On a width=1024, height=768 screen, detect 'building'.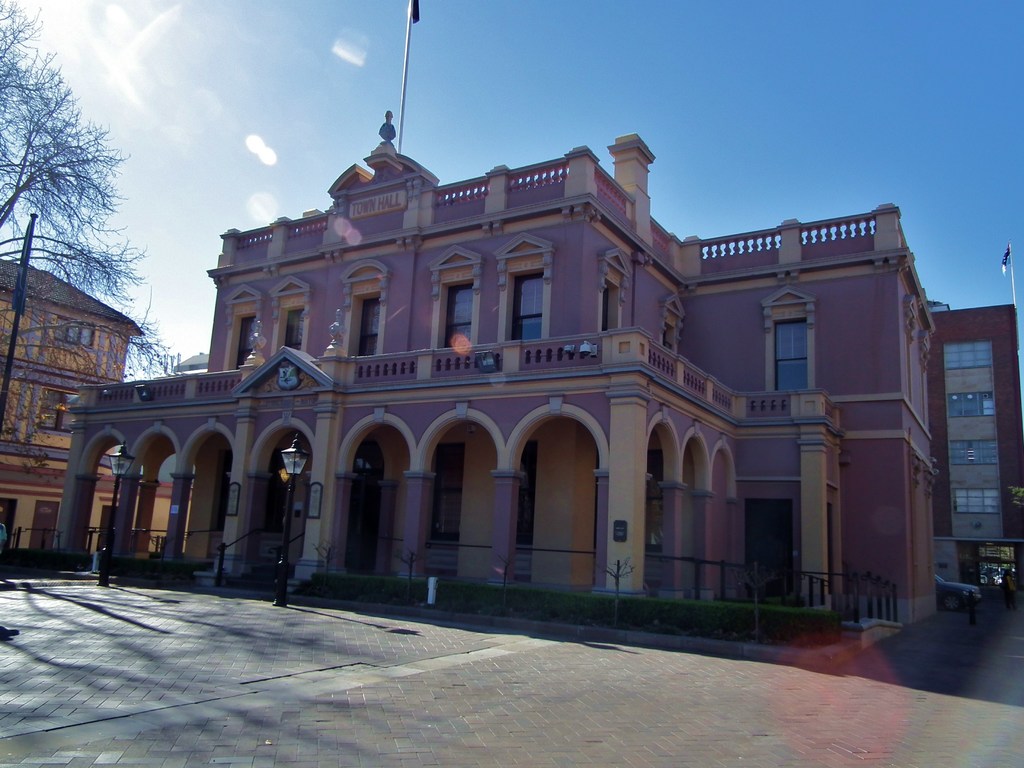
(x1=932, y1=290, x2=1023, y2=589).
